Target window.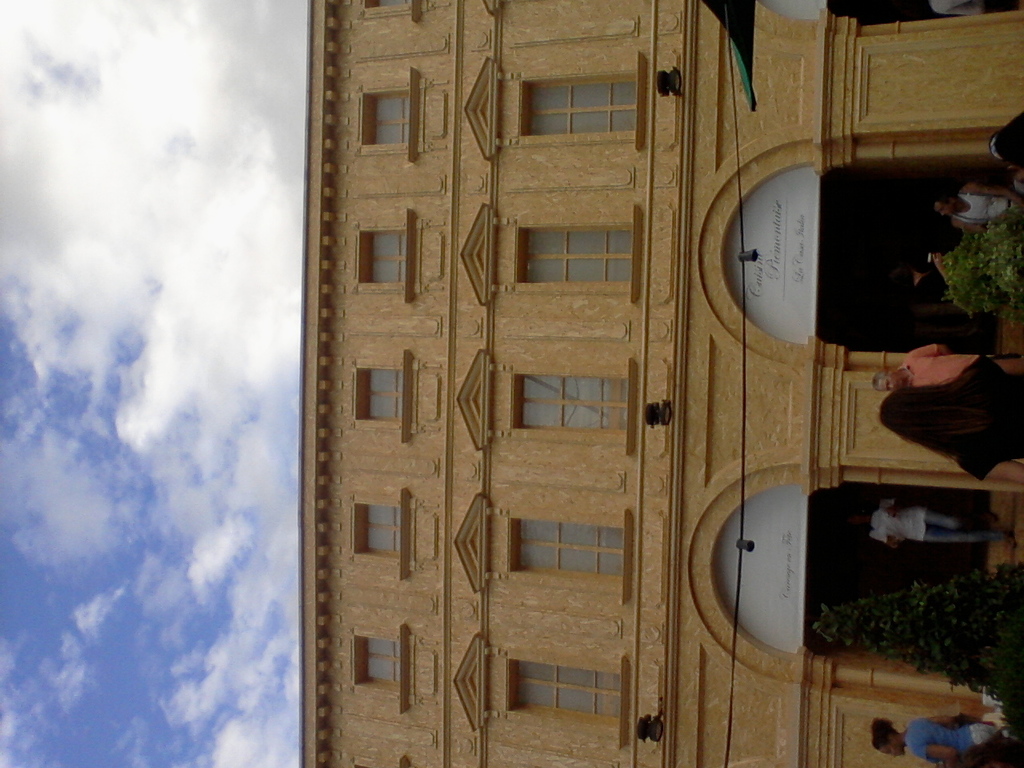
Target region: rect(350, 624, 406, 718).
